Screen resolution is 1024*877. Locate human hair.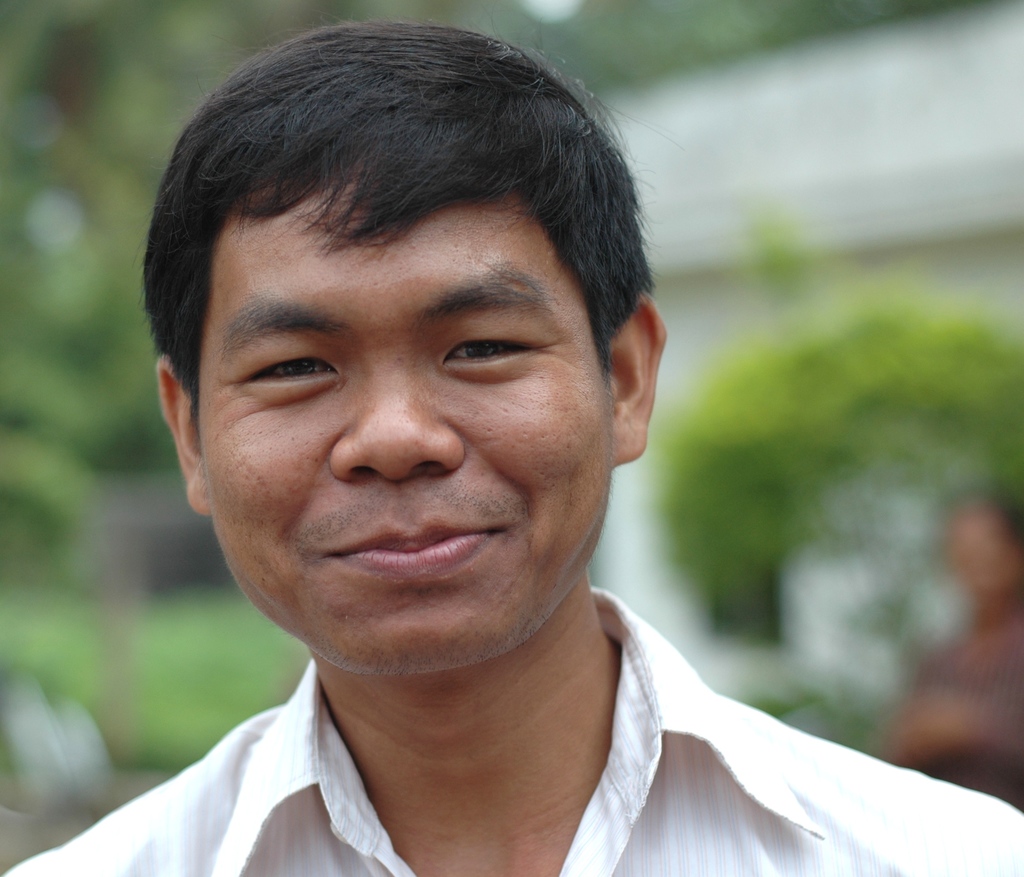
bbox=(140, 18, 655, 424).
